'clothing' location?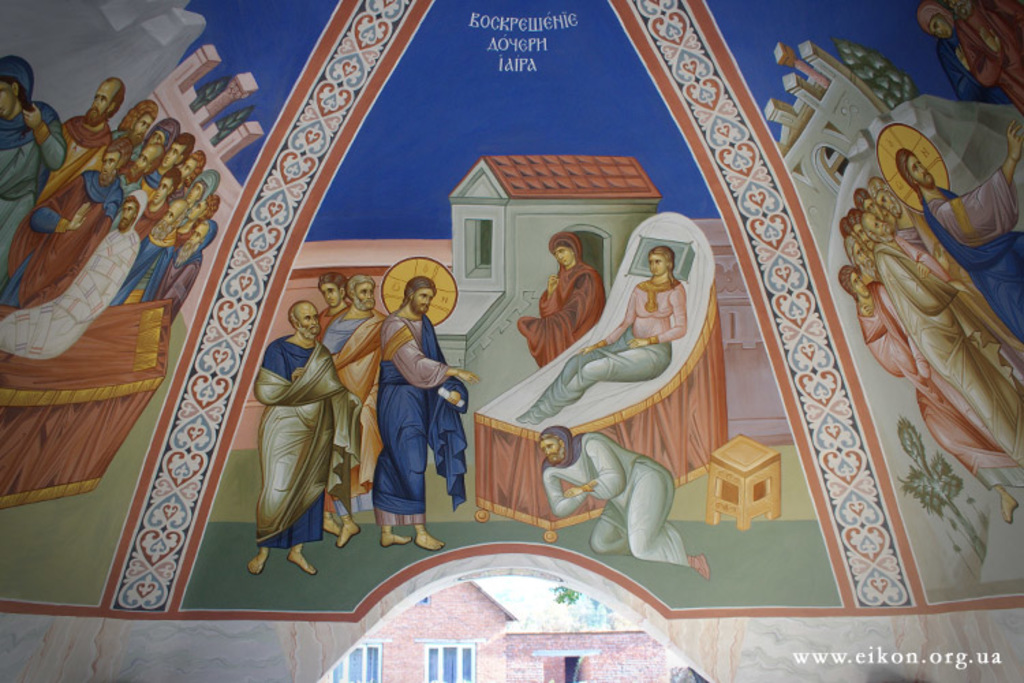
l=542, t=430, r=679, b=572
